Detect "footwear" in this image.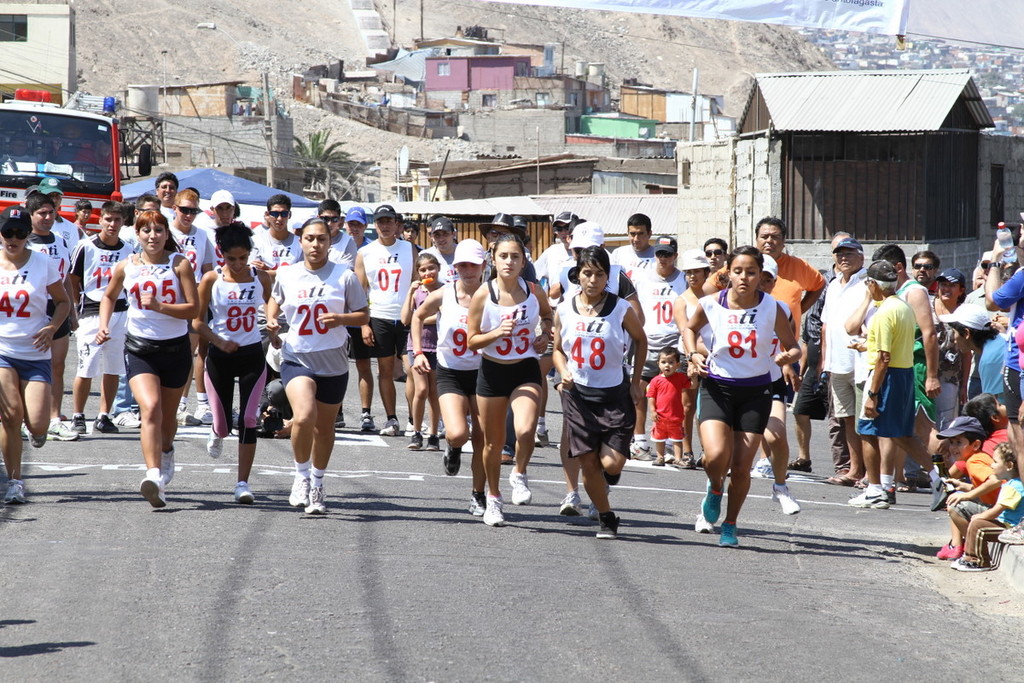
Detection: select_region(650, 452, 665, 466).
